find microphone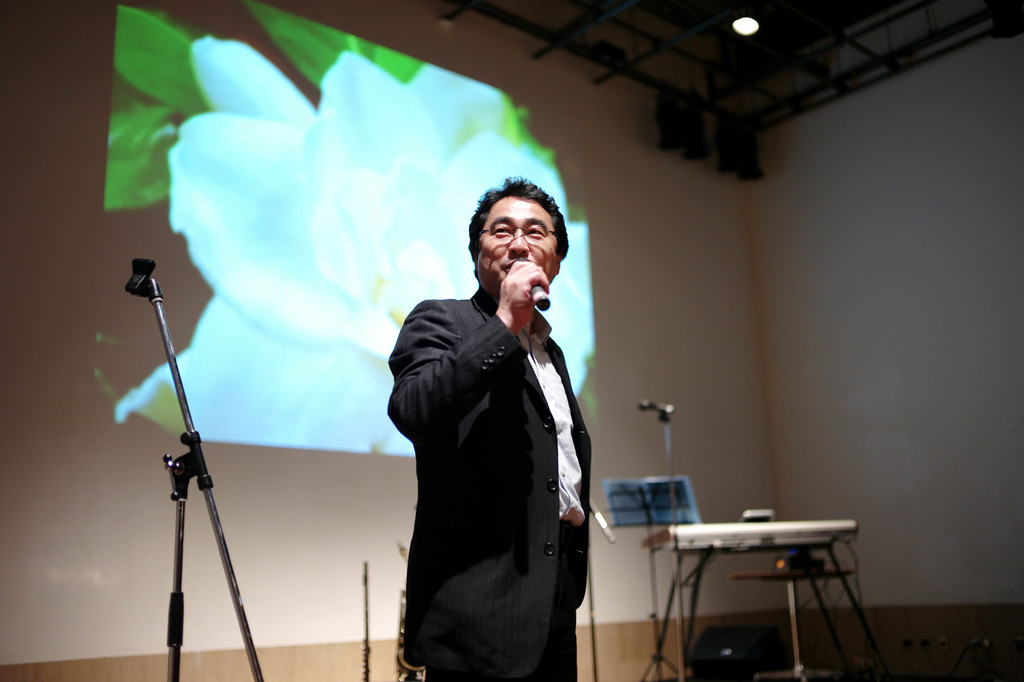
crop(520, 257, 551, 314)
